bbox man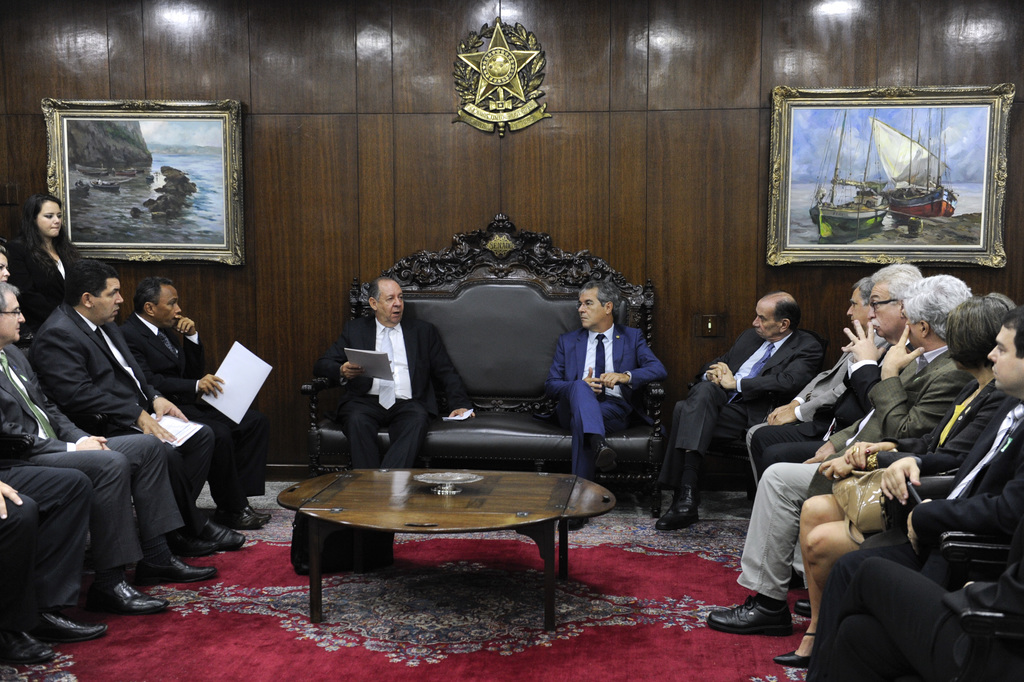
select_region(800, 309, 1023, 674)
